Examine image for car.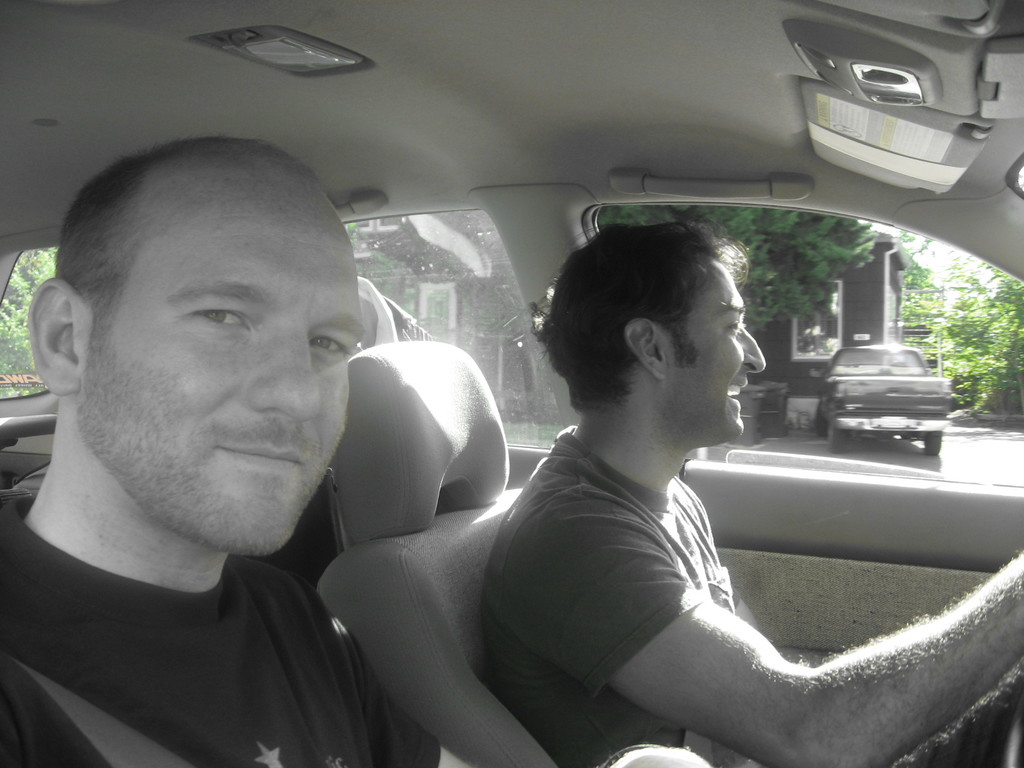
Examination result: region(0, 0, 1023, 767).
